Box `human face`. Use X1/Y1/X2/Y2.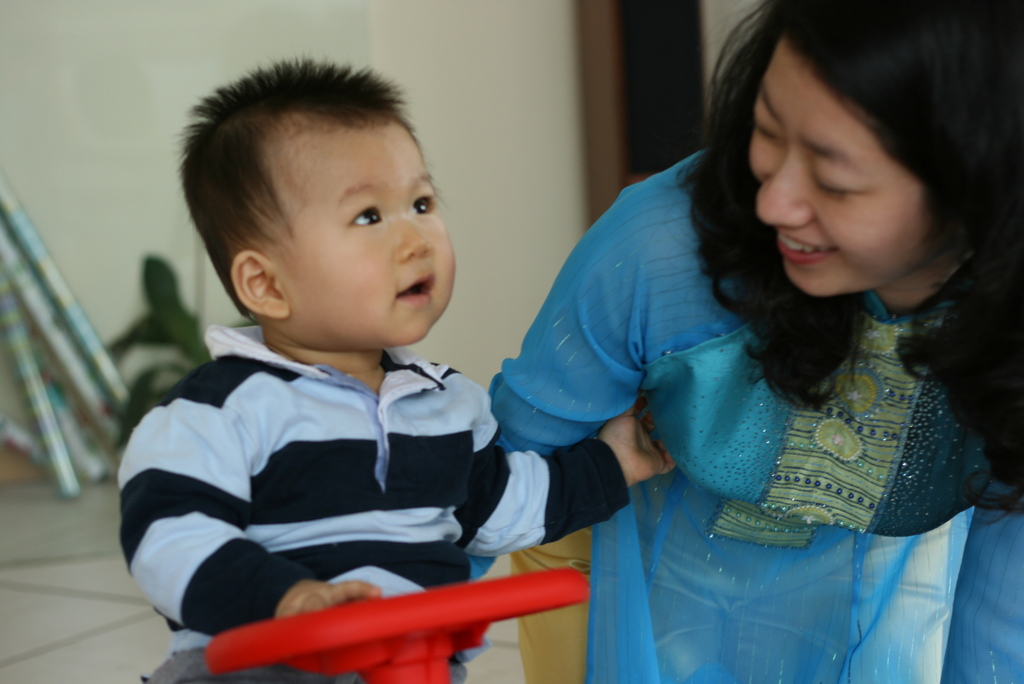
268/117/459/343.
